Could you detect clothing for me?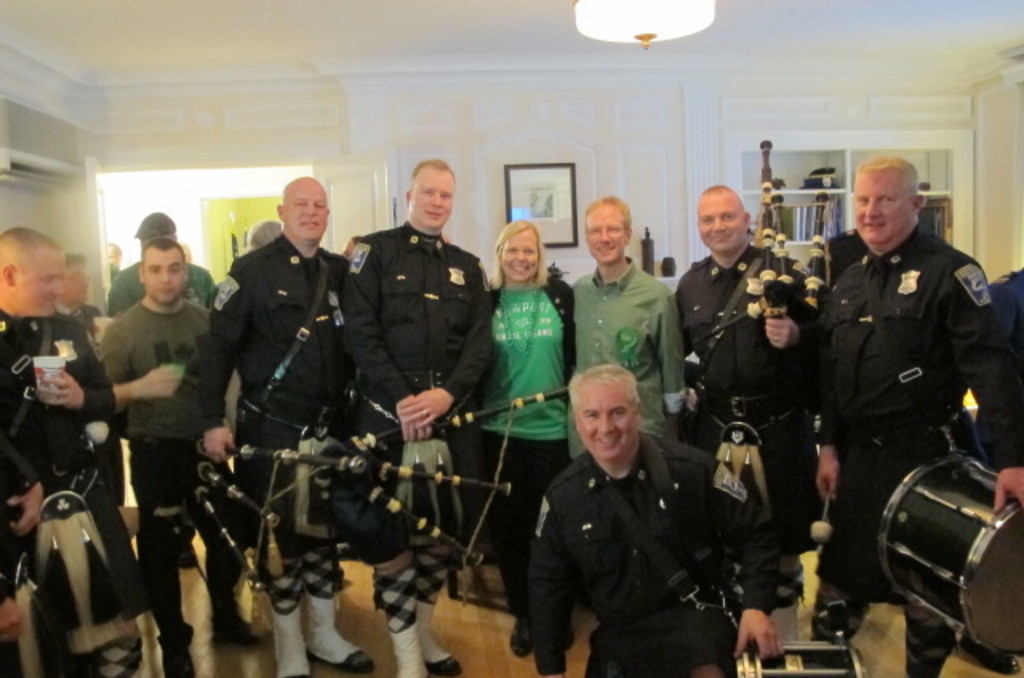
Detection result: [675, 245, 829, 553].
